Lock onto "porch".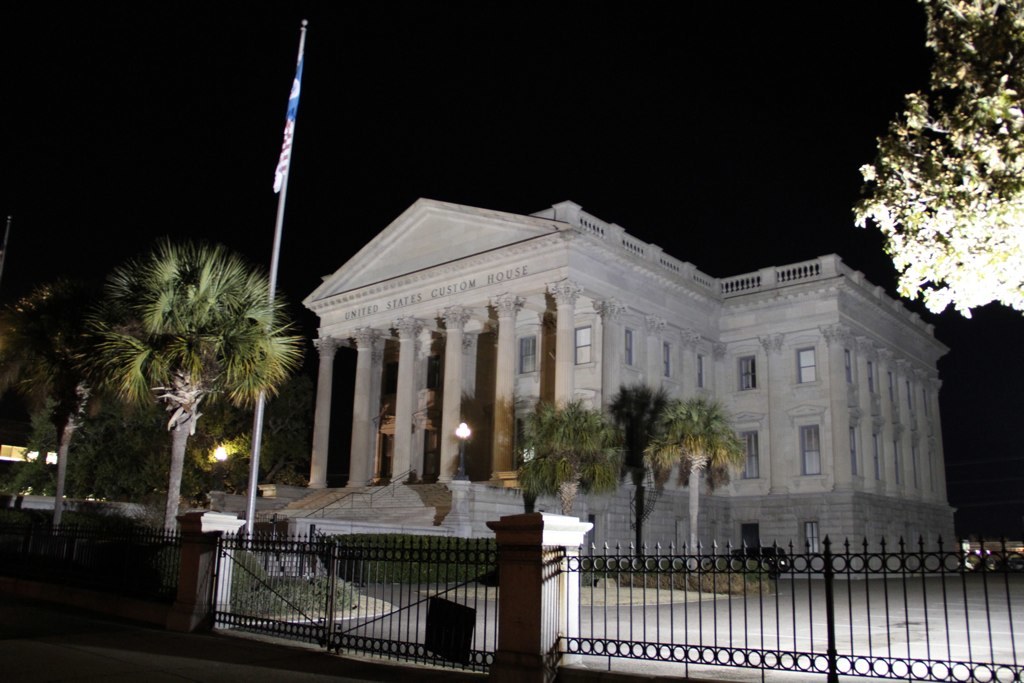
Locked: BBox(1, 529, 1023, 682).
